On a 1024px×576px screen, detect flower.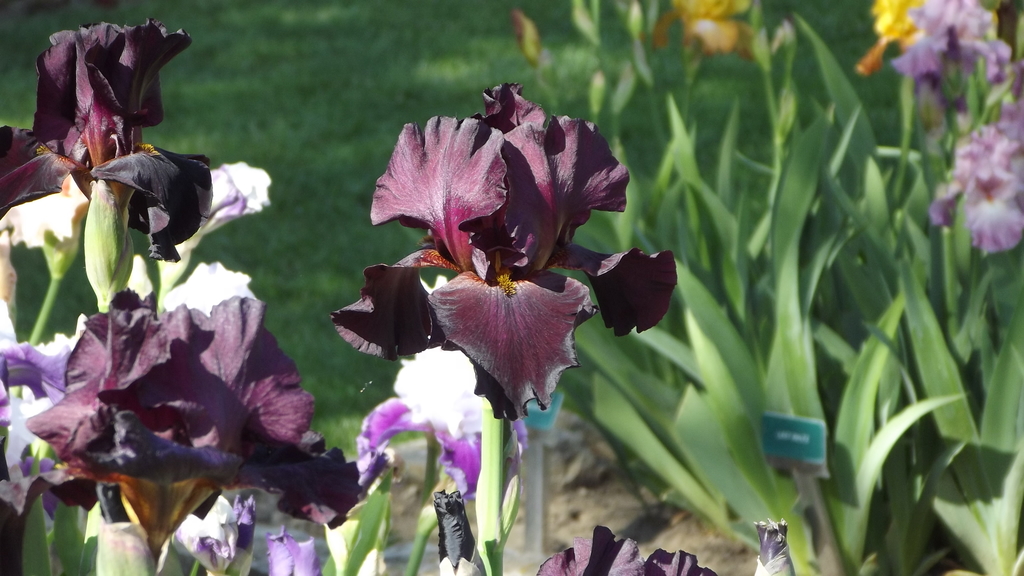
bbox=(856, 0, 1012, 150).
